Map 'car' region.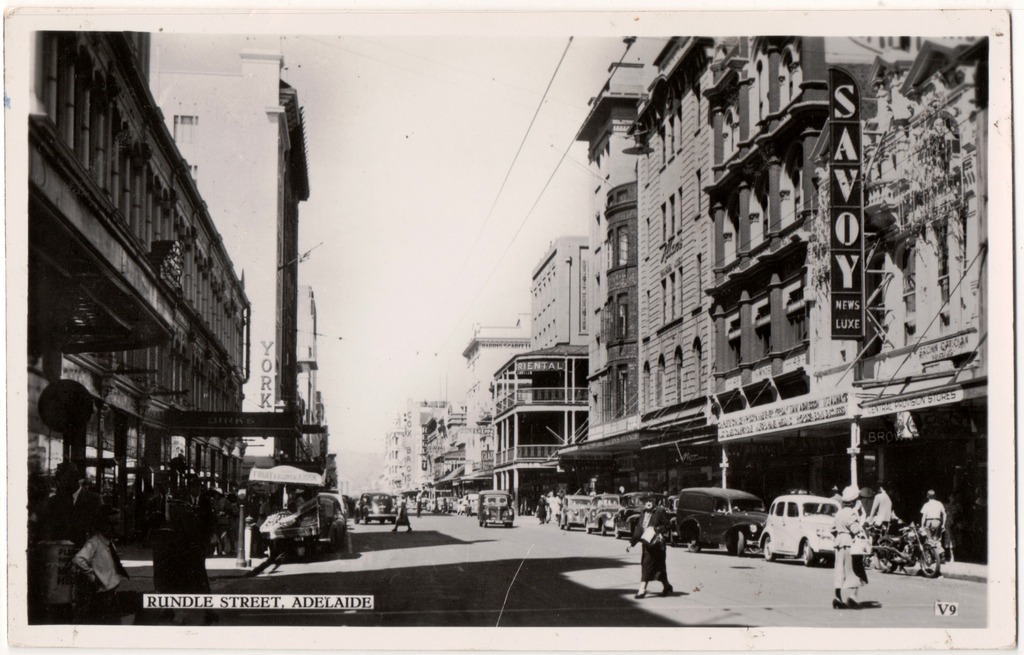
Mapped to [356,492,397,524].
